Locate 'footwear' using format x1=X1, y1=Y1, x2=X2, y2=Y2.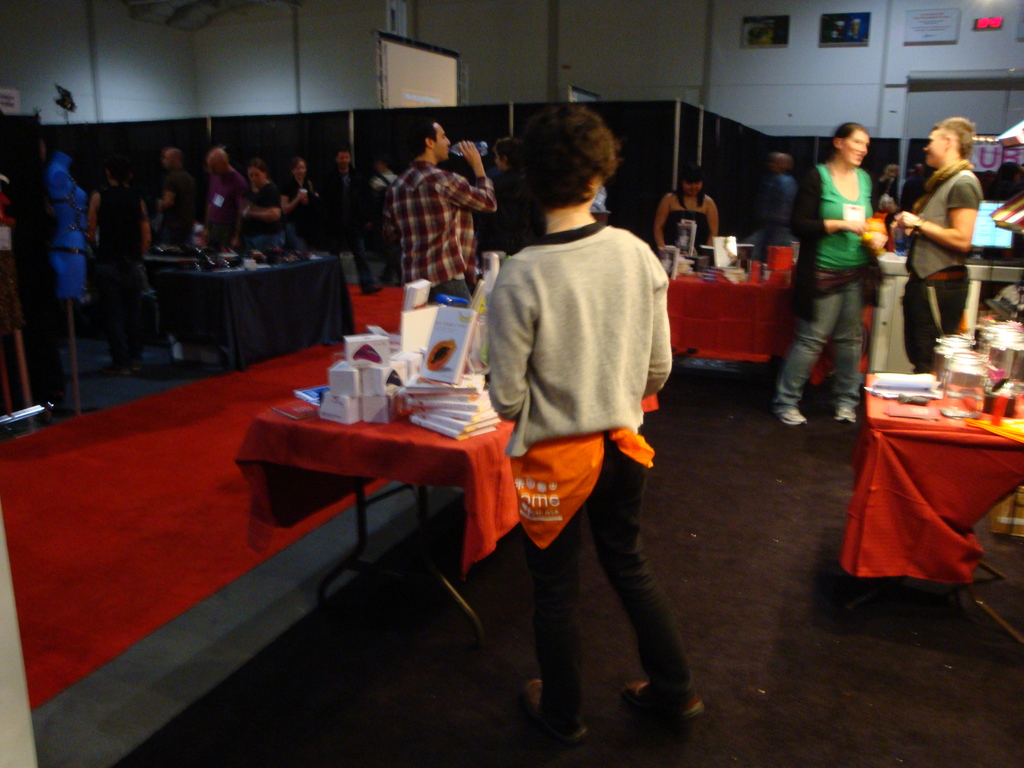
x1=531, y1=678, x2=589, y2=748.
